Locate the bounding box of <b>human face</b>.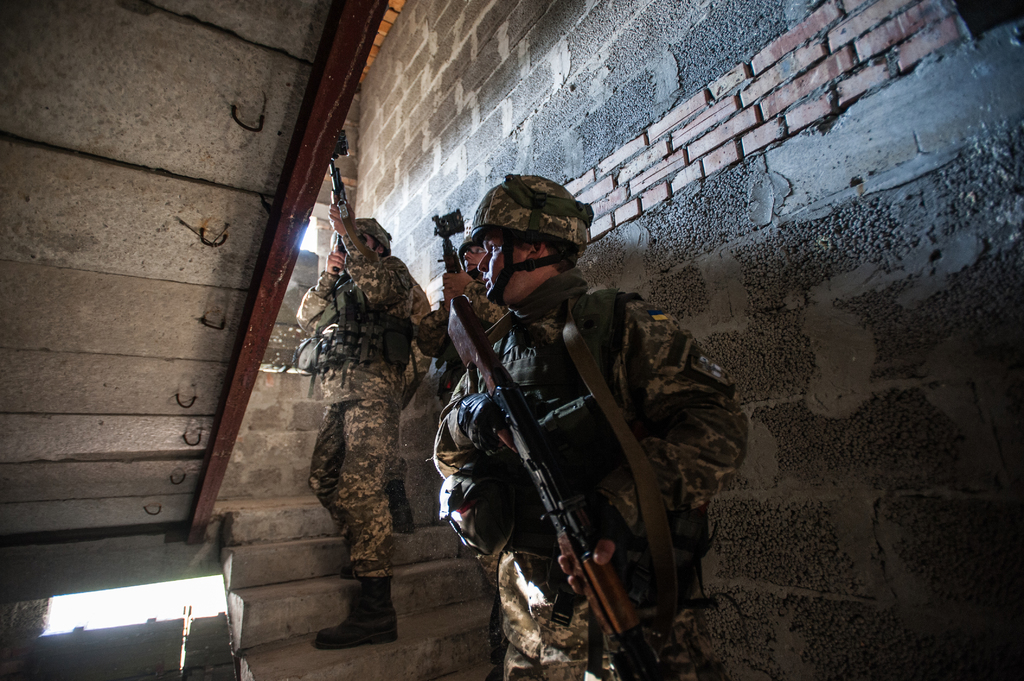
Bounding box: 360, 234, 375, 252.
